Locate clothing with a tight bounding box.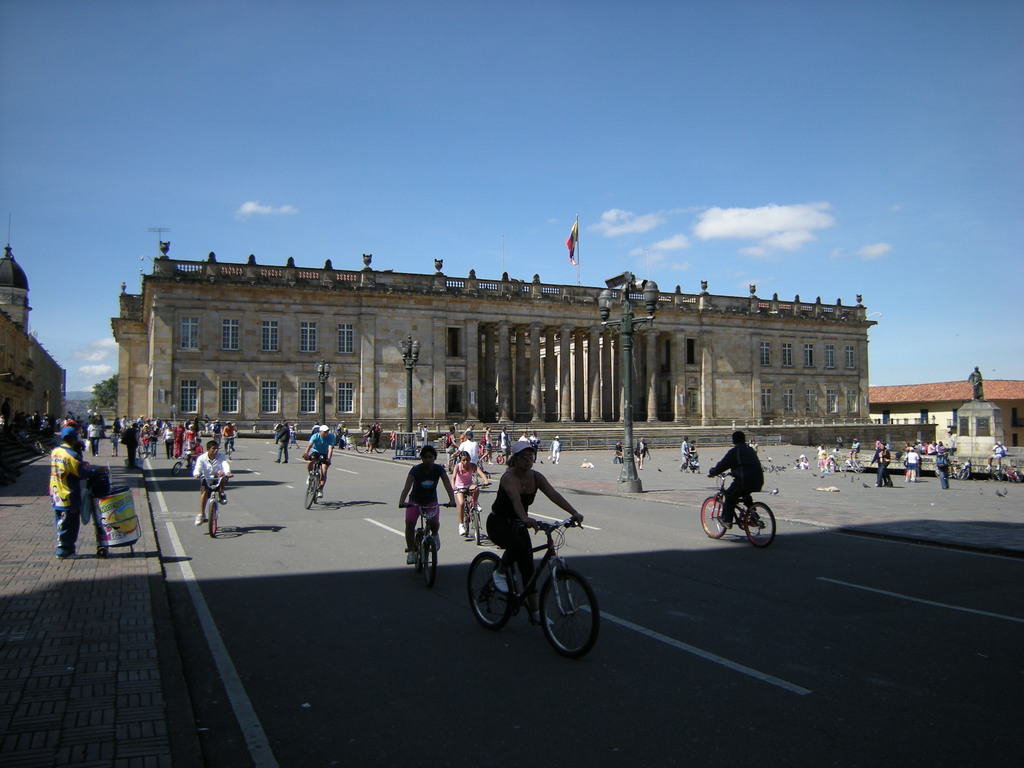
<box>456,442,479,464</box>.
